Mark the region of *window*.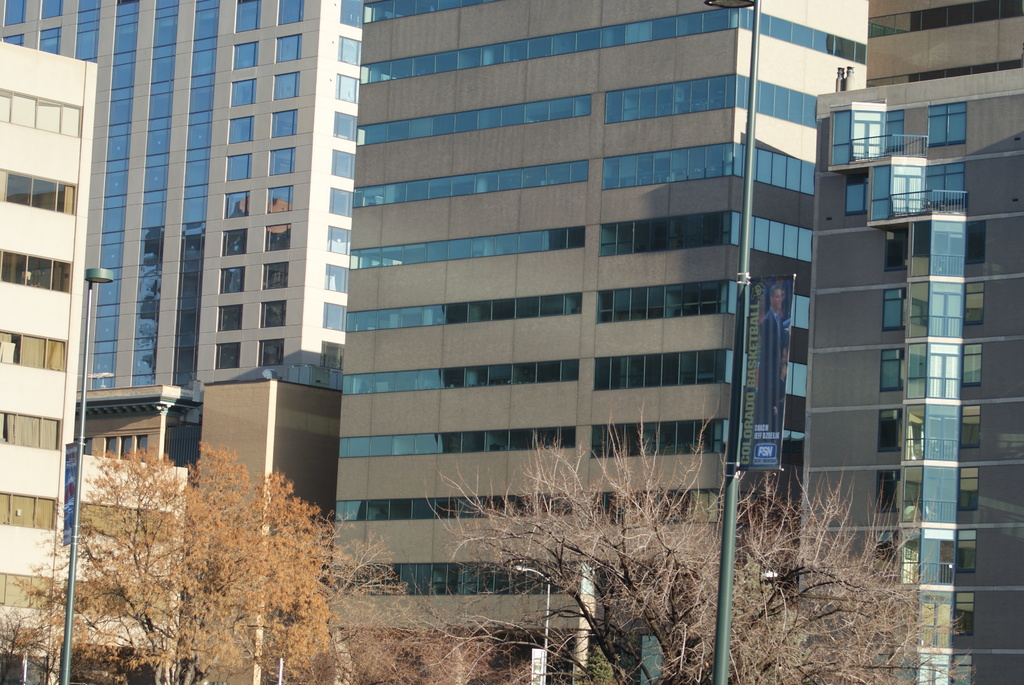
Region: x1=4 y1=0 x2=28 y2=25.
